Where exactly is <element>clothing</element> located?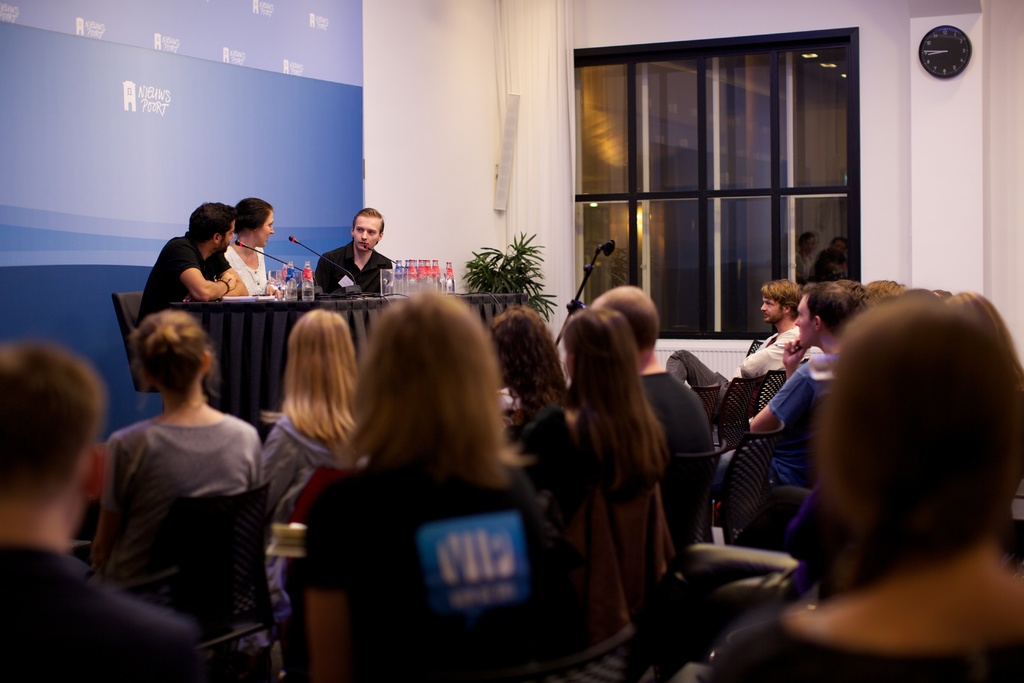
Its bounding box is [134, 229, 238, 336].
